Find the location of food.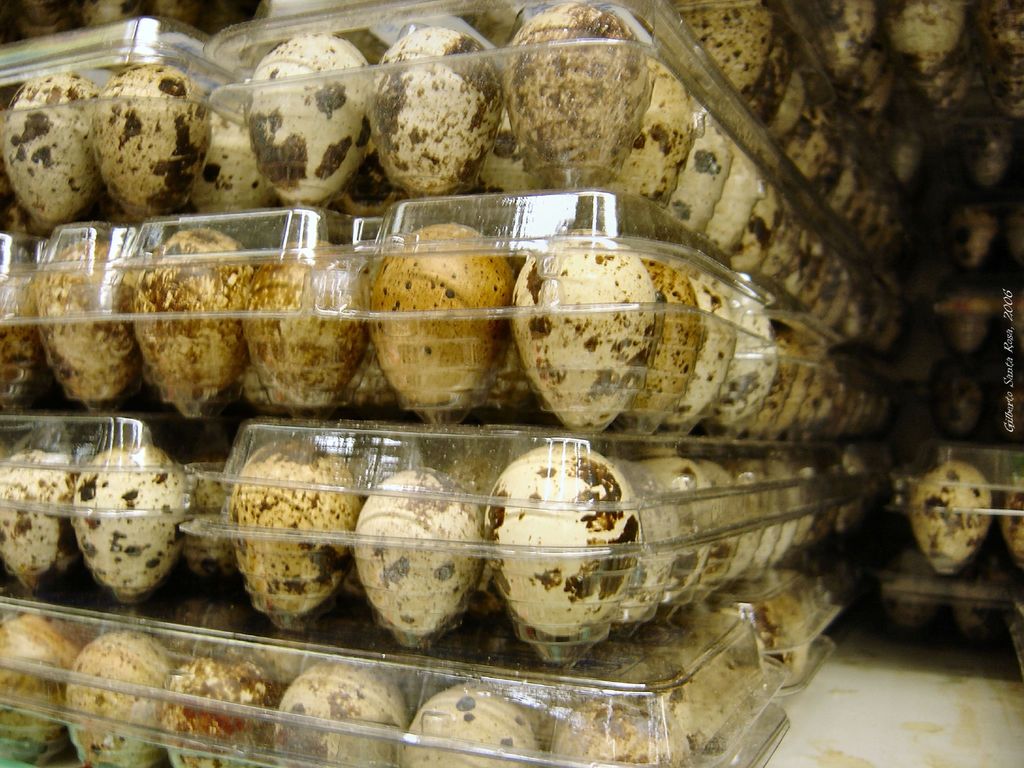
Location: crop(976, 0, 1023, 68).
